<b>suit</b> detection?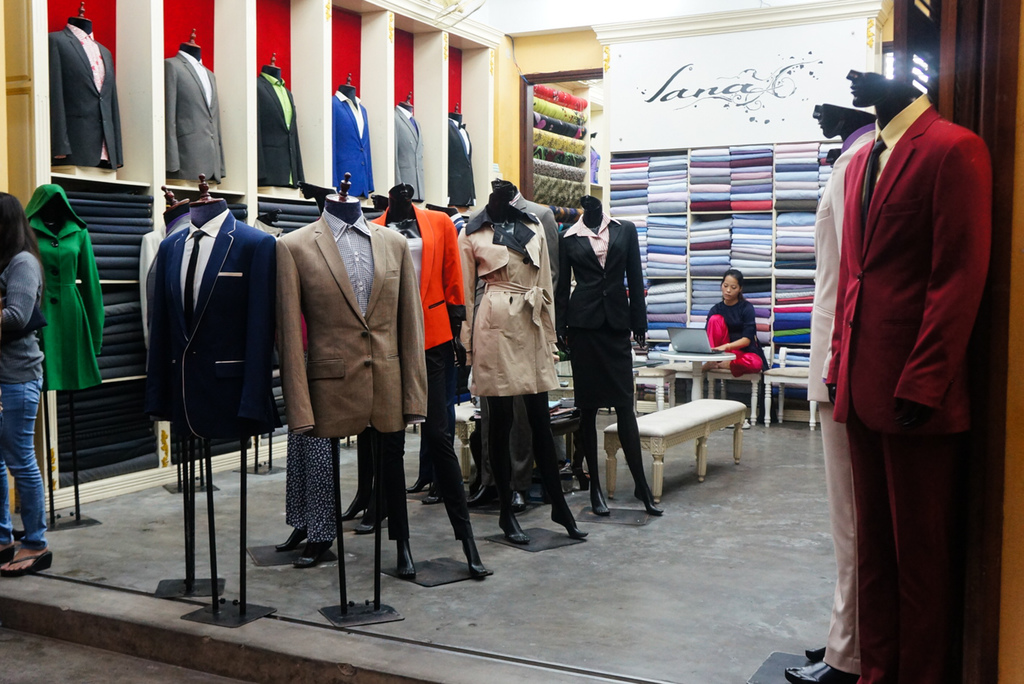
left=273, top=208, right=432, bottom=439
